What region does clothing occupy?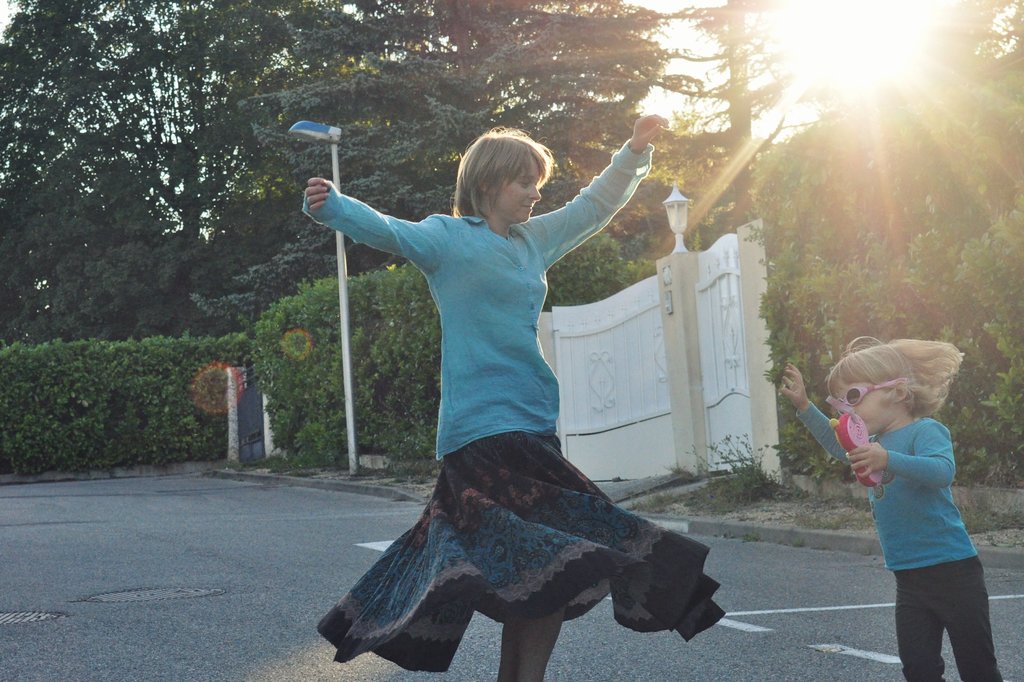
(x1=797, y1=401, x2=1005, y2=681).
